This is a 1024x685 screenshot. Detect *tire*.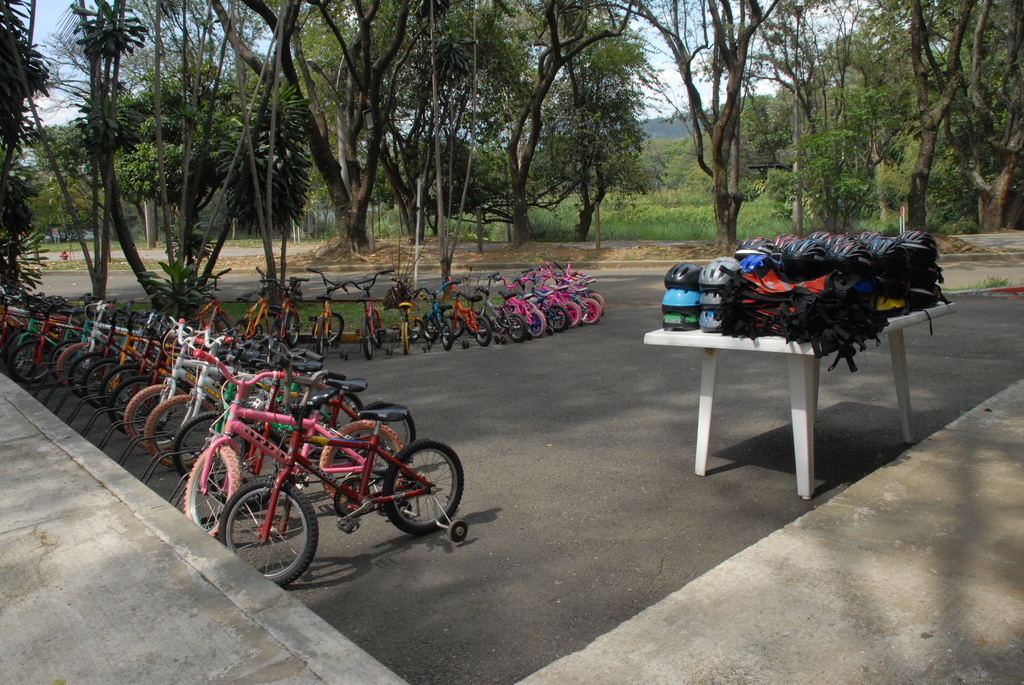
(397,317,417,359).
